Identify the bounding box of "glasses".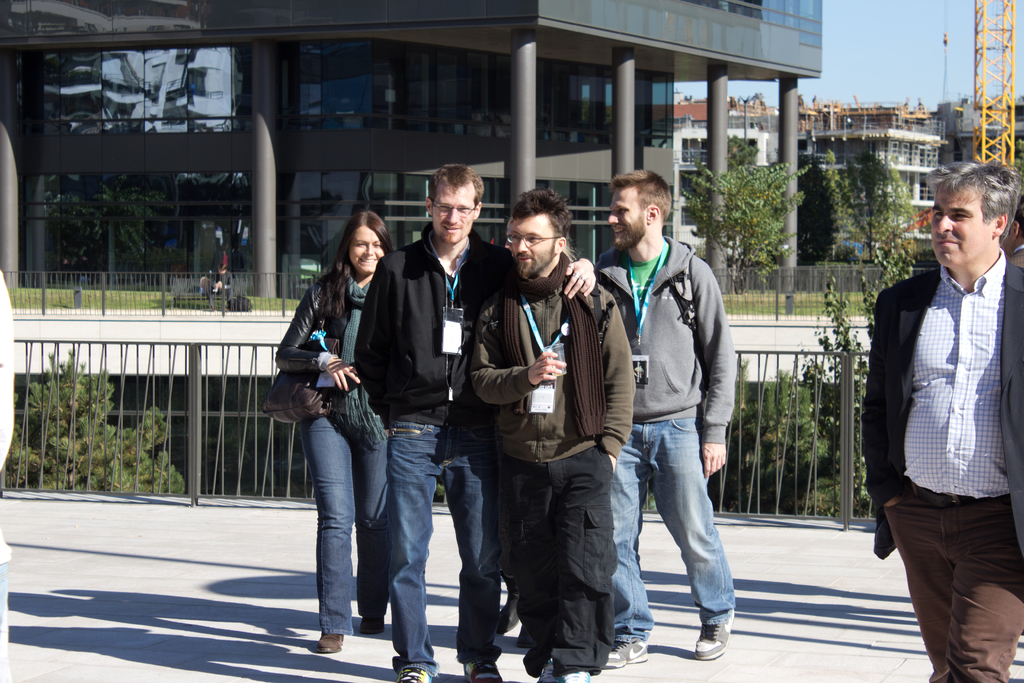
BBox(504, 233, 562, 247).
